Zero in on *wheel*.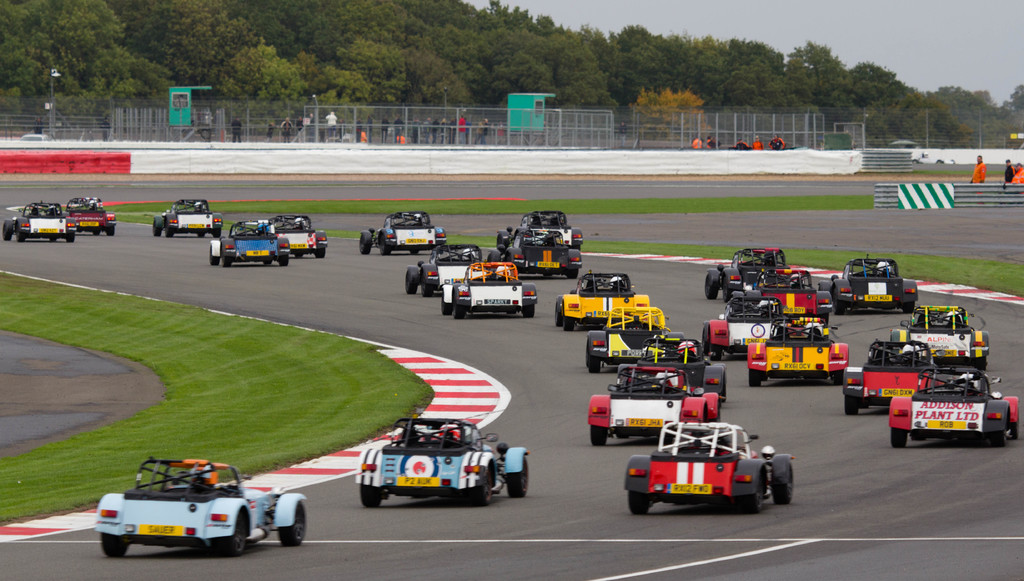
Zeroed in: left=152, top=215, right=166, bottom=232.
